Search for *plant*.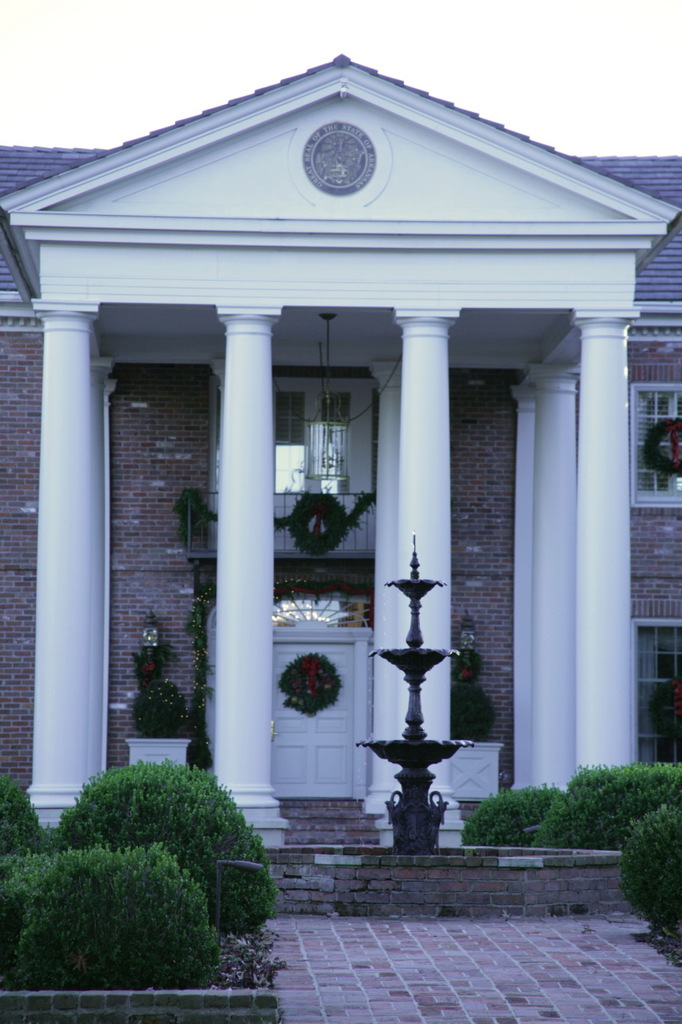
Found at crop(48, 772, 273, 934).
